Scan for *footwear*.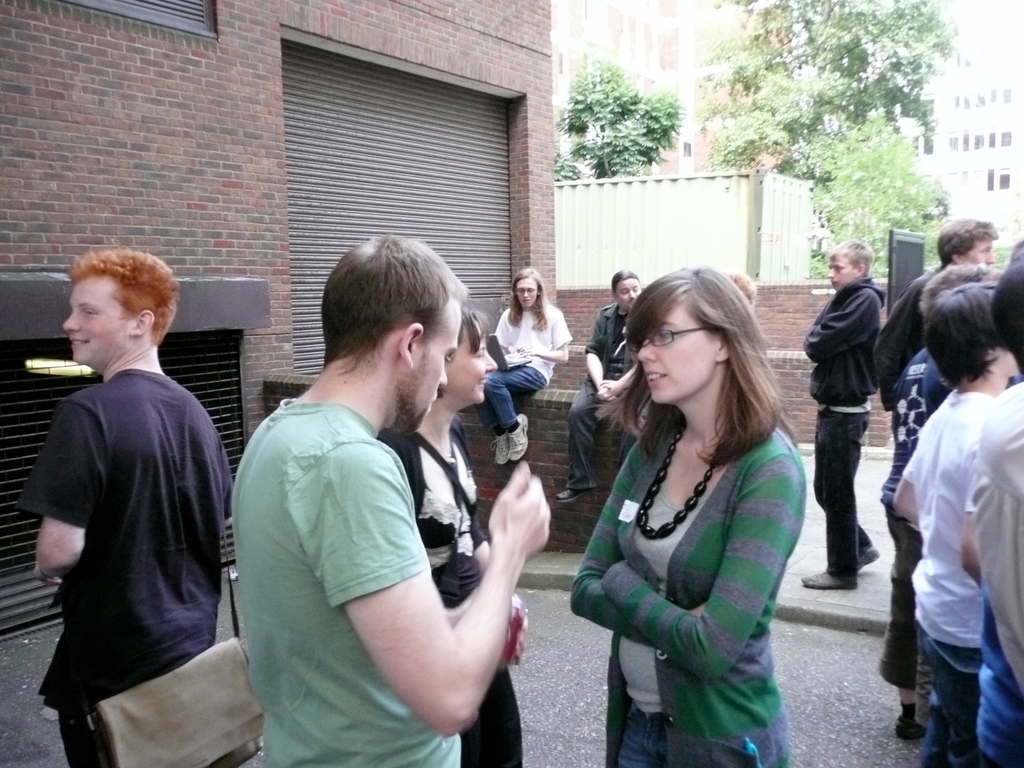
Scan result: rect(804, 570, 858, 591).
